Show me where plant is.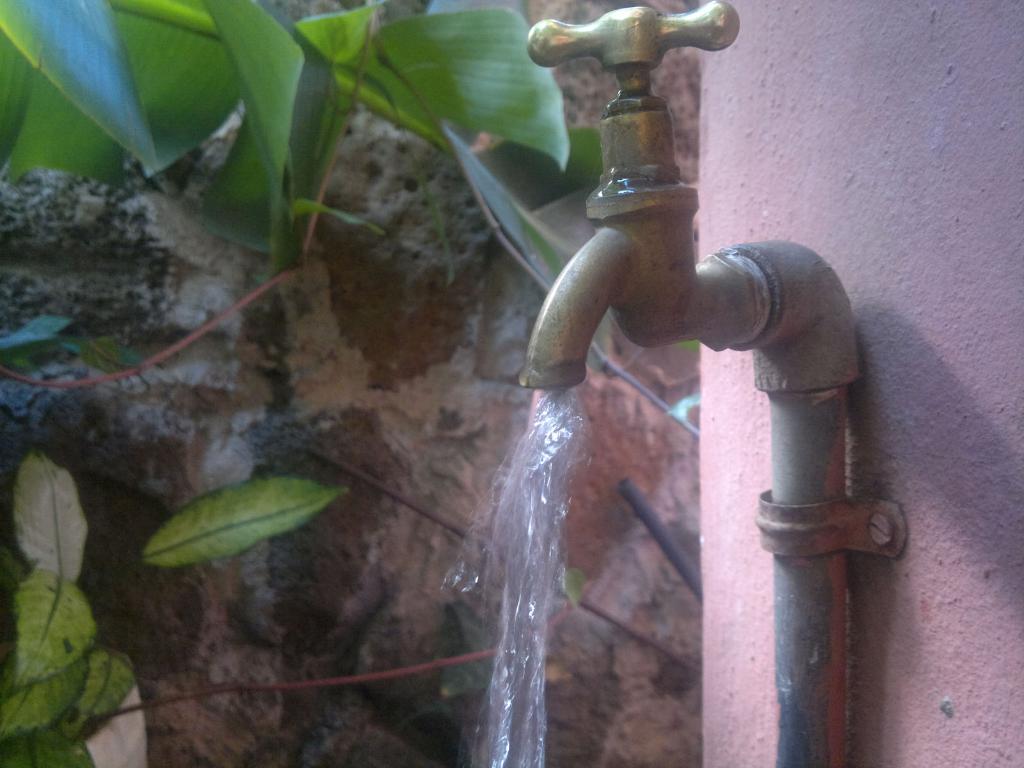
plant is at <region>0, 0, 696, 767</region>.
